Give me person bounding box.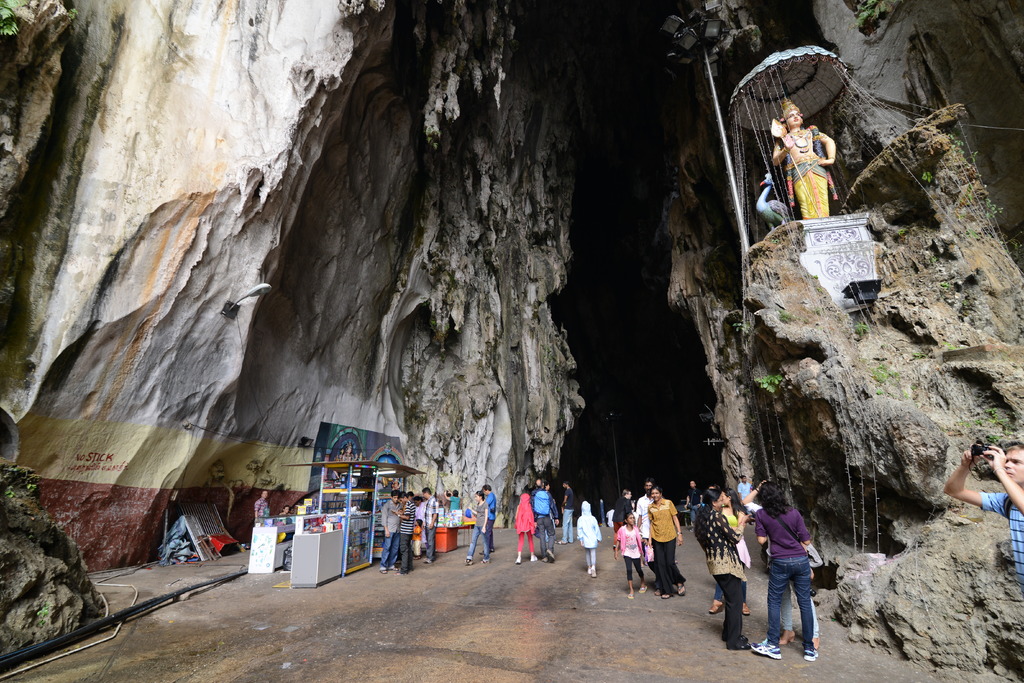
bbox=(532, 475, 564, 564).
